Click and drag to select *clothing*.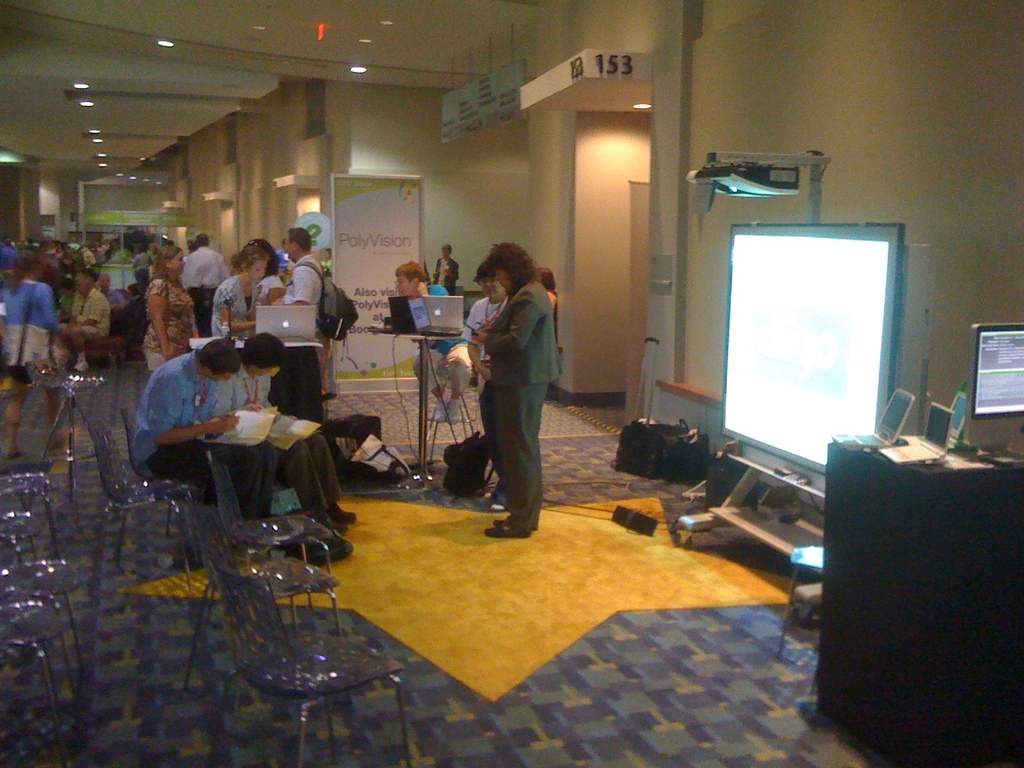
Selection: (x1=430, y1=259, x2=462, y2=292).
